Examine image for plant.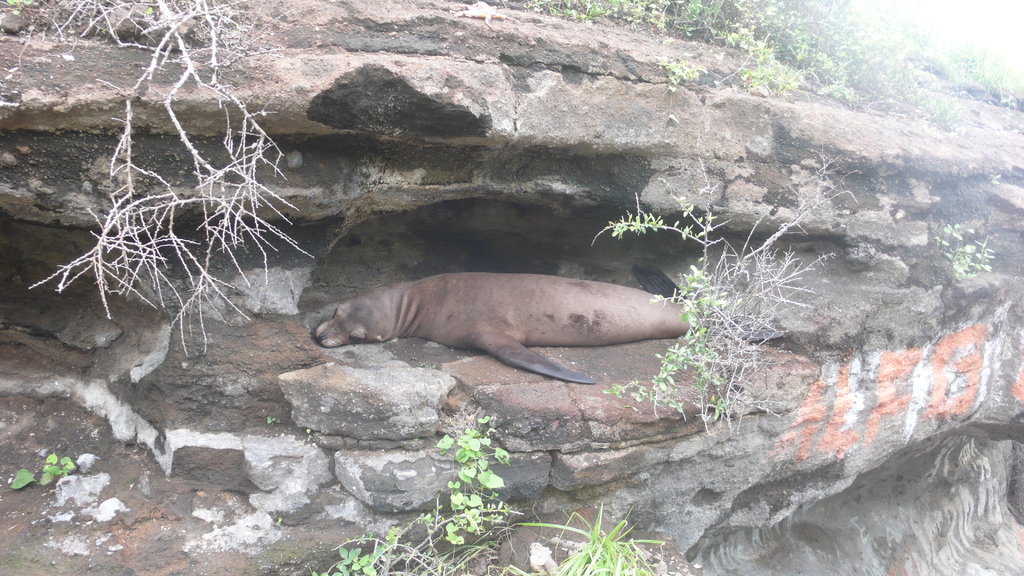
Examination result: {"left": 513, "top": 504, "right": 666, "bottom": 575}.
